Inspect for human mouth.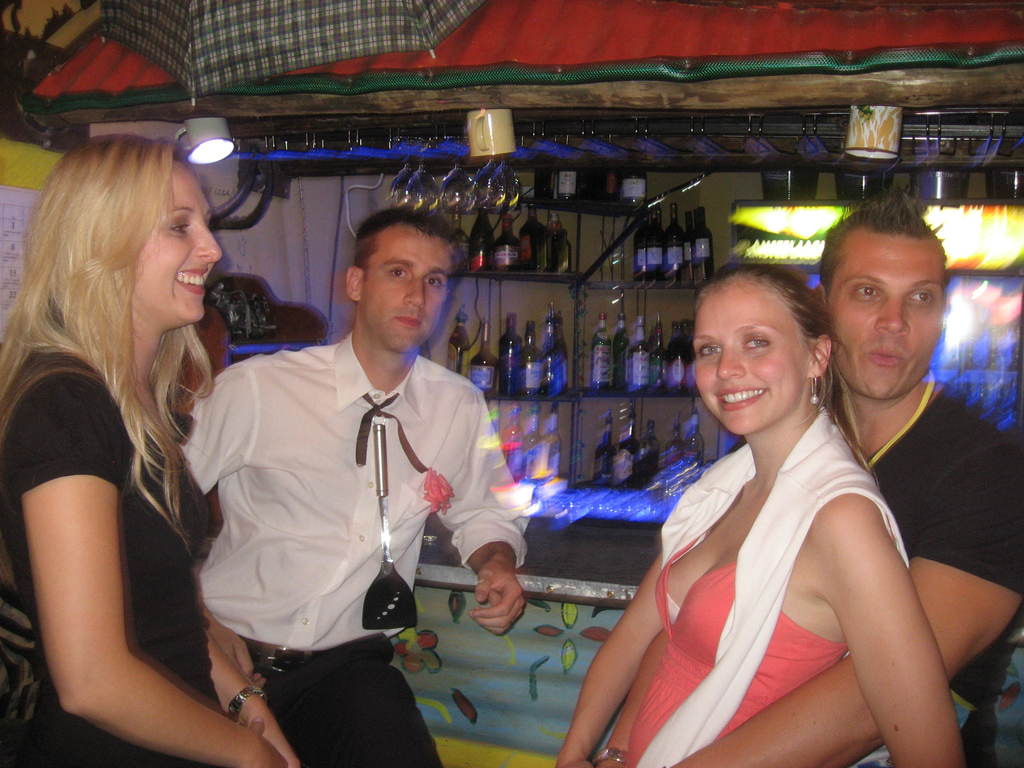
Inspection: (867,346,907,367).
